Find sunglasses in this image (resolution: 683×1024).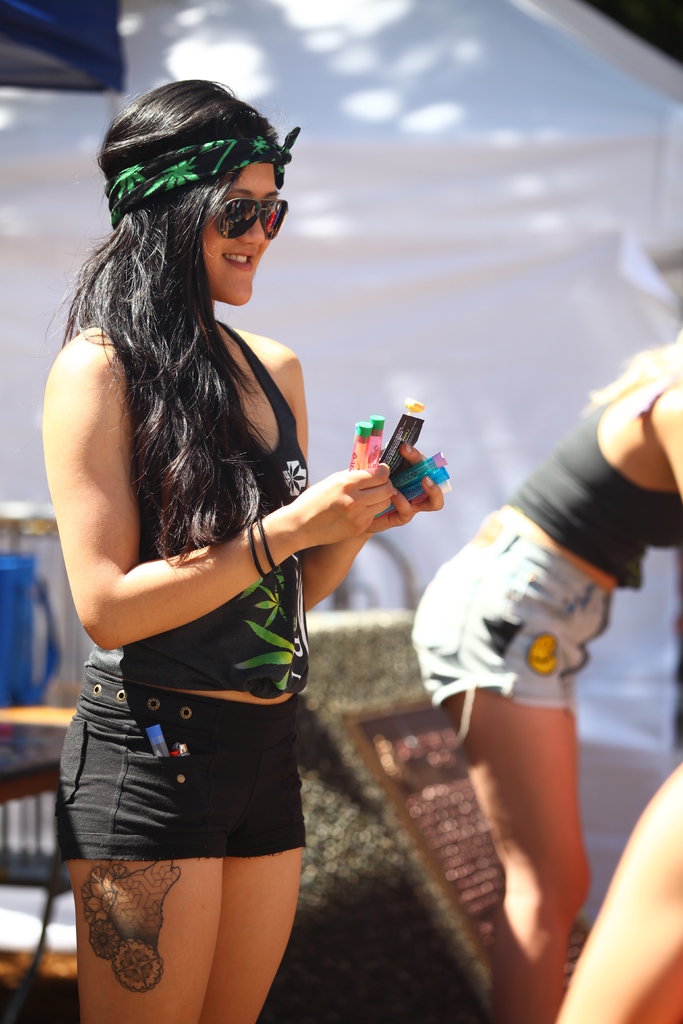
pyautogui.locateOnScreen(216, 196, 289, 241).
